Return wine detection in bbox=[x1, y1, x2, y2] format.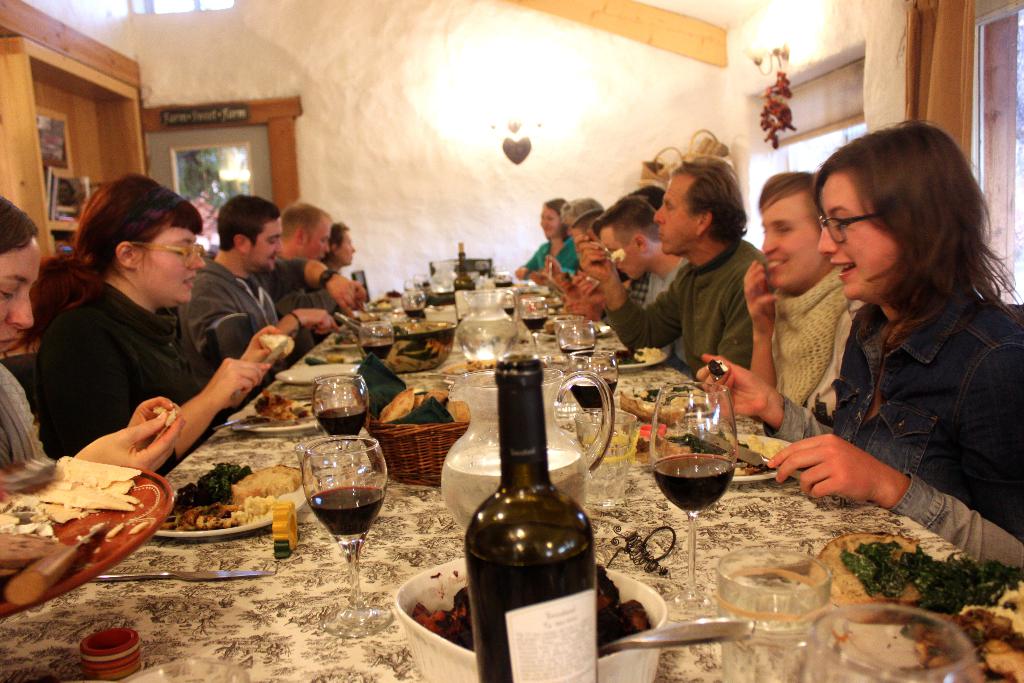
bbox=[511, 309, 550, 334].
